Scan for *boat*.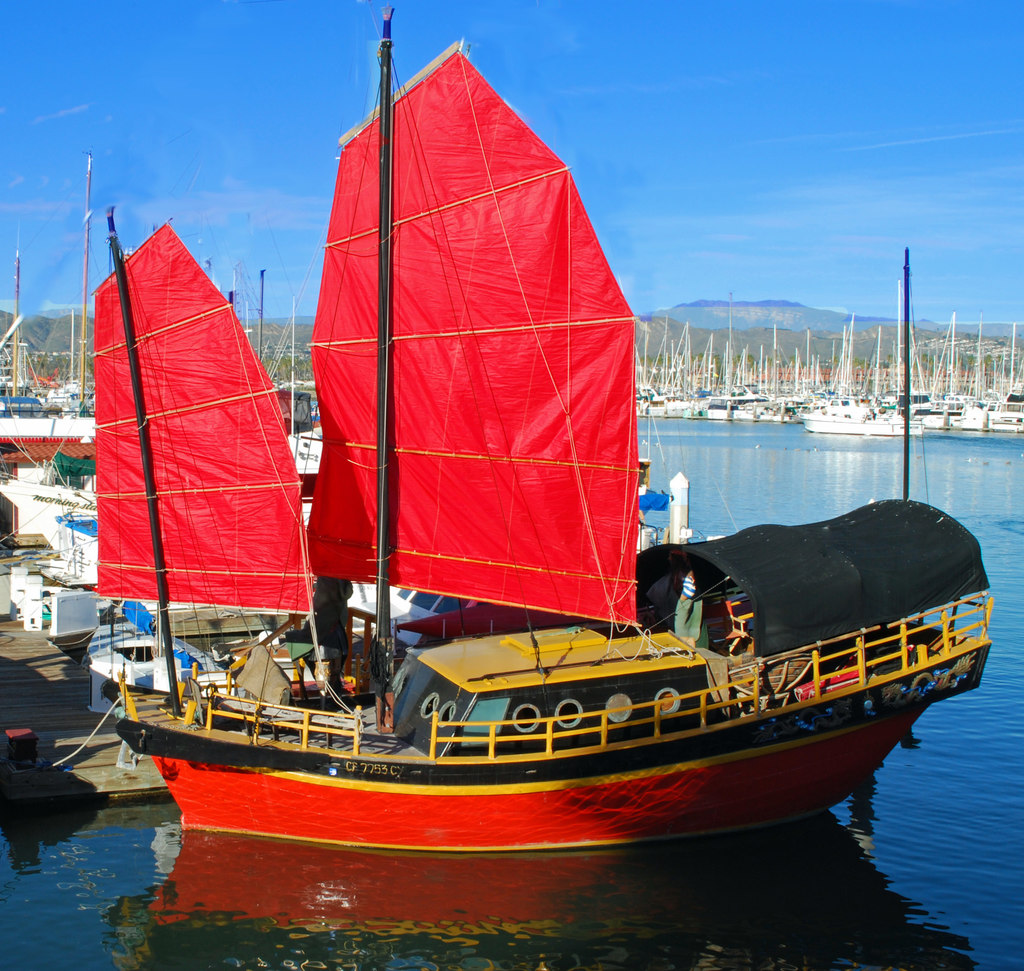
Scan result: left=113, top=10, right=991, bottom=854.
